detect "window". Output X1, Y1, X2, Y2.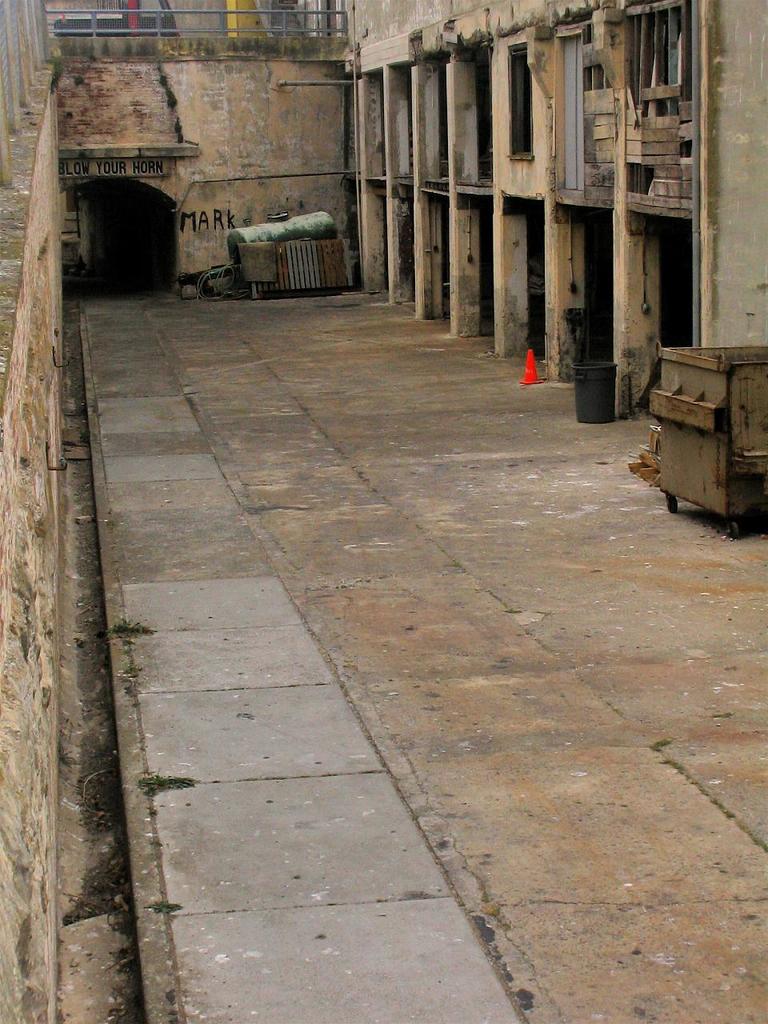
504, 44, 531, 161.
